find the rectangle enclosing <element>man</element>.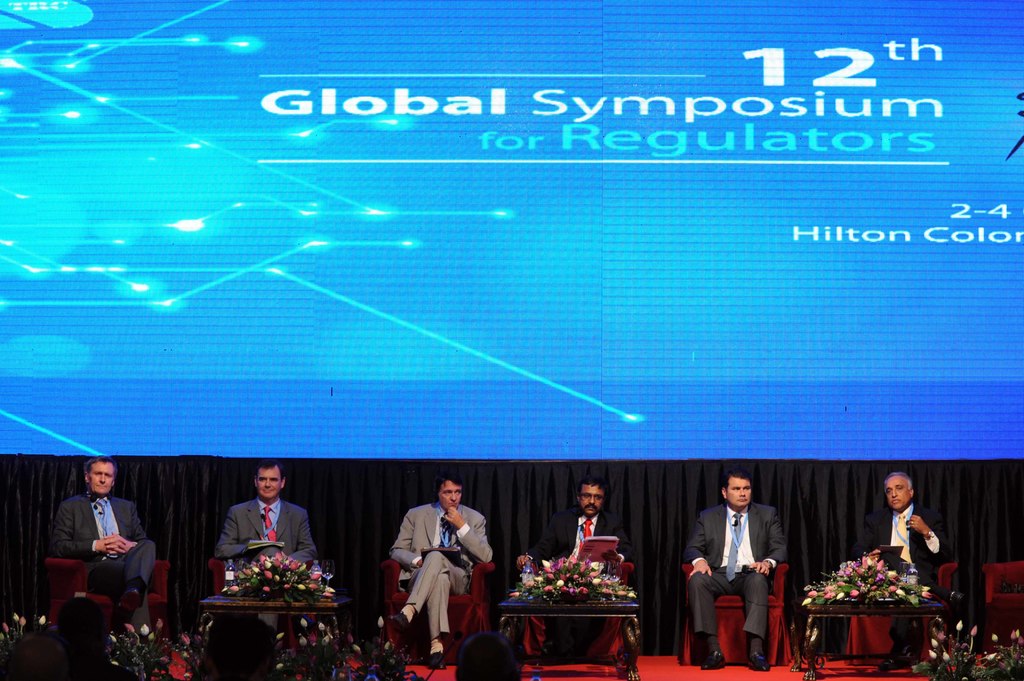
rect(51, 454, 147, 621).
